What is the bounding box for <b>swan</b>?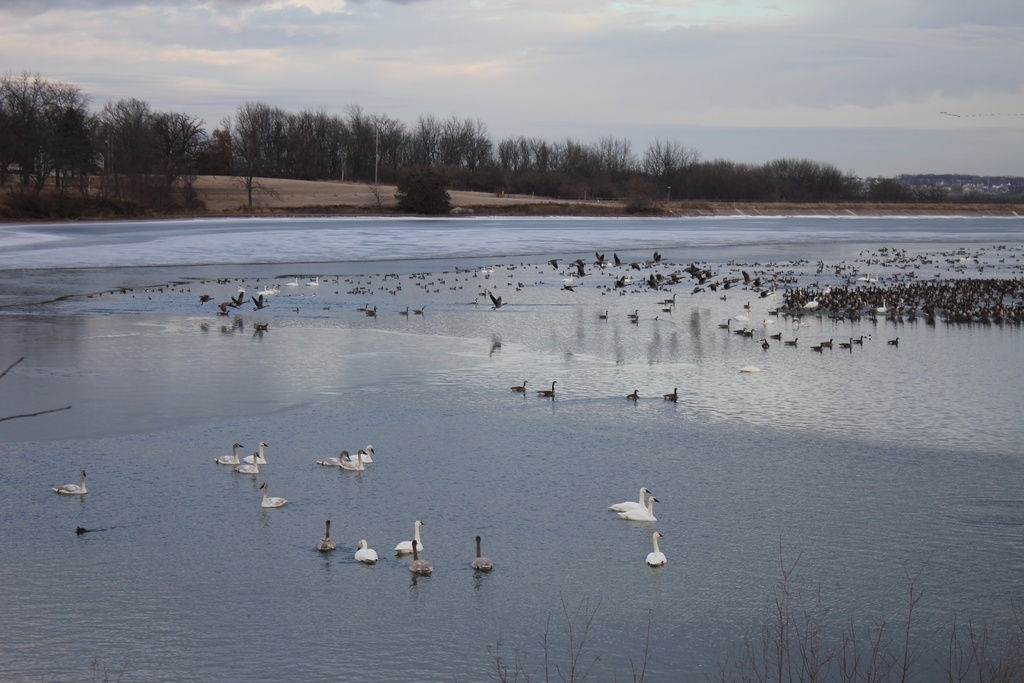
locate(243, 442, 268, 465).
